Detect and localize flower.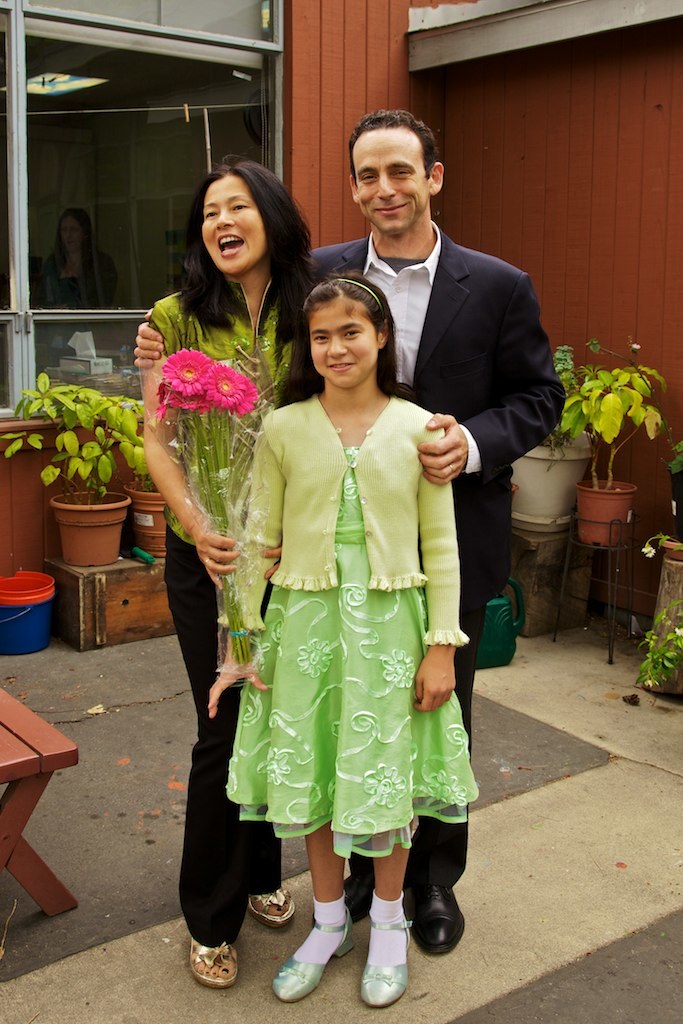
Localized at pyautogui.locateOnScreen(205, 355, 248, 405).
